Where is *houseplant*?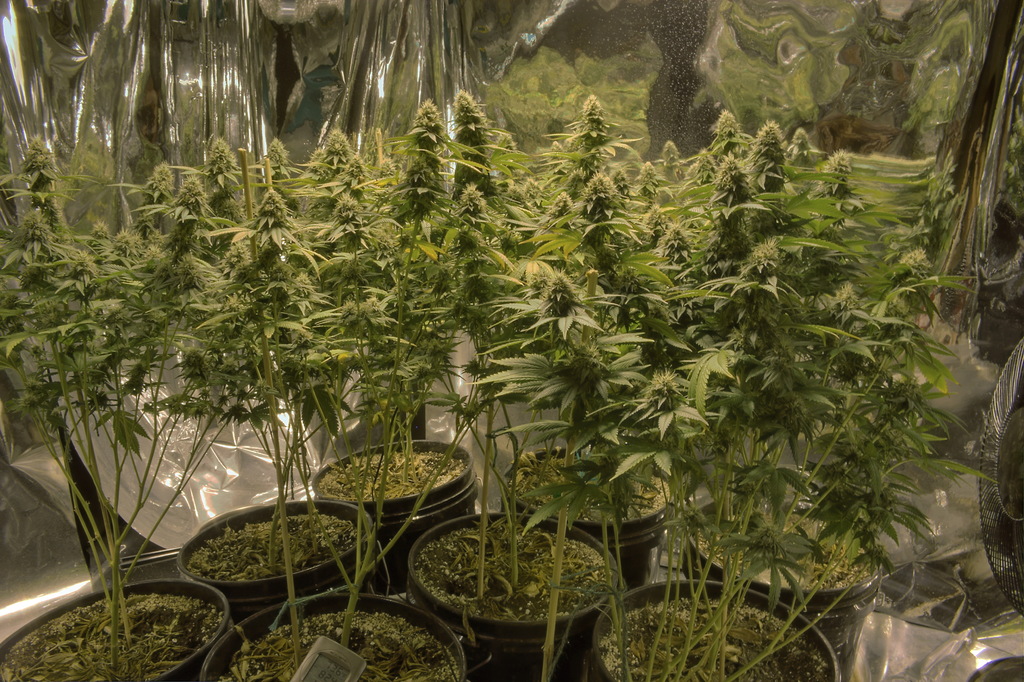
x1=414 y1=104 x2=676 y2=599.
